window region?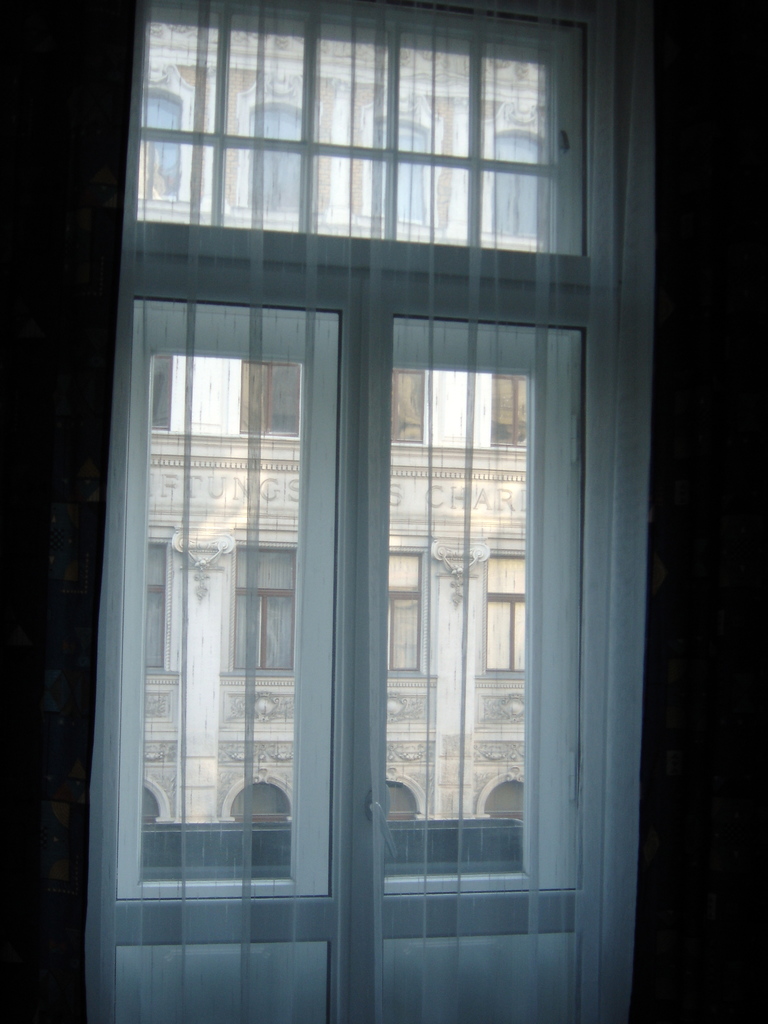
<bbox>384, 554, 419, 675</bbox>
